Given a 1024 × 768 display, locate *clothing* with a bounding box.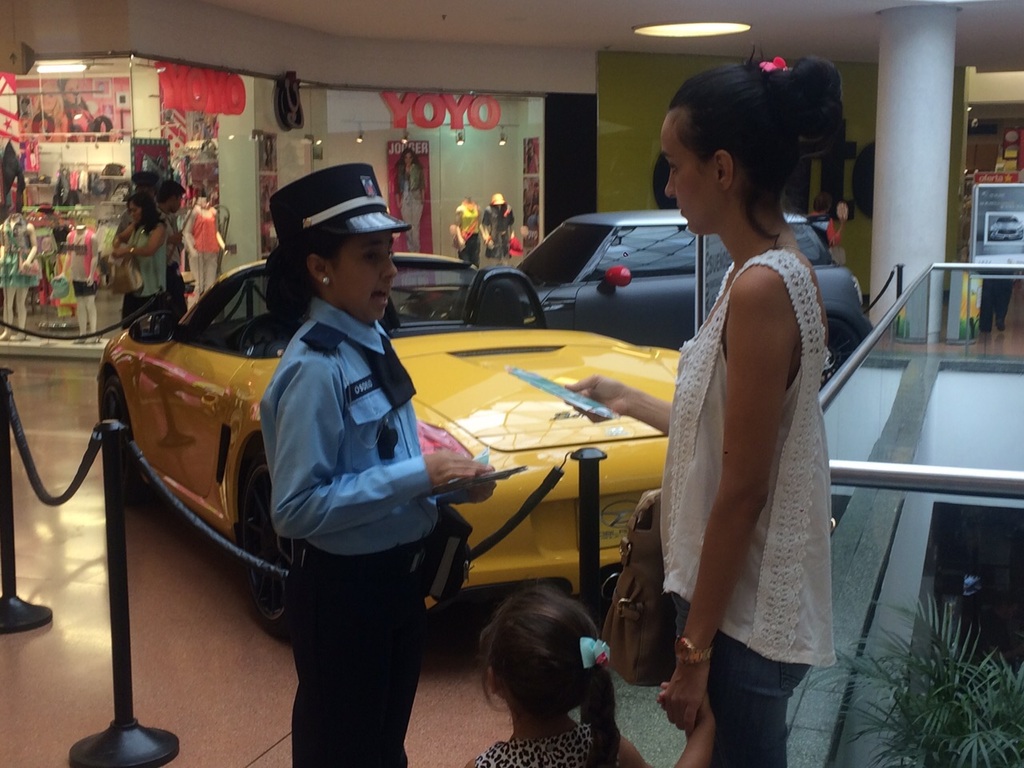
Located: pyautogui.locateOnScreen(976, 274, 1010, 334).
